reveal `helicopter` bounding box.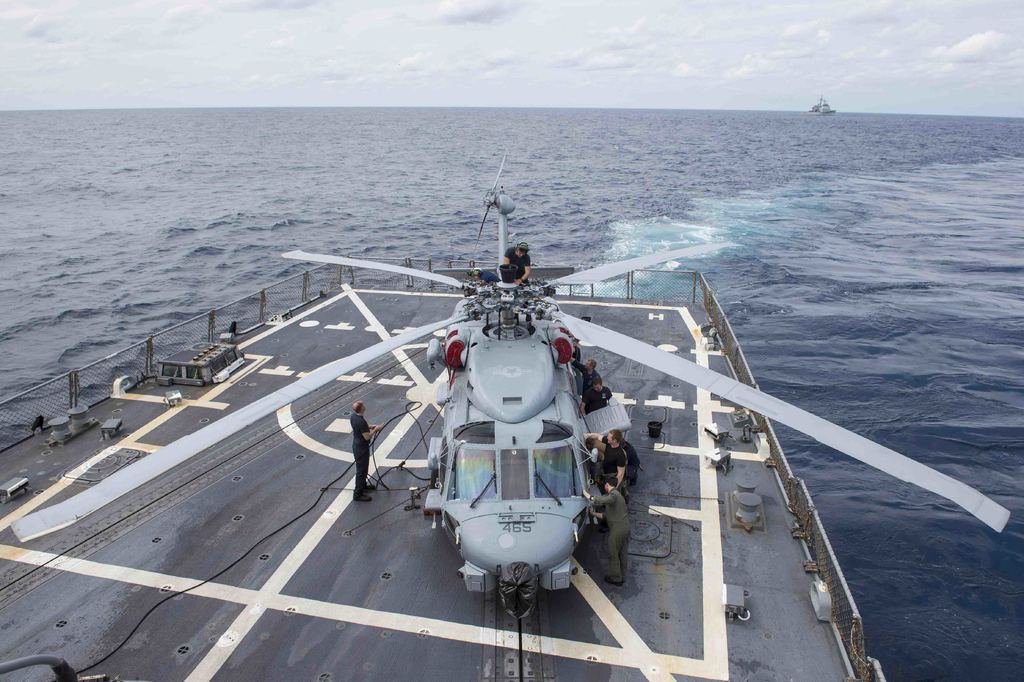
Revealed: <region>12, 150, 1011, 622</region>.
